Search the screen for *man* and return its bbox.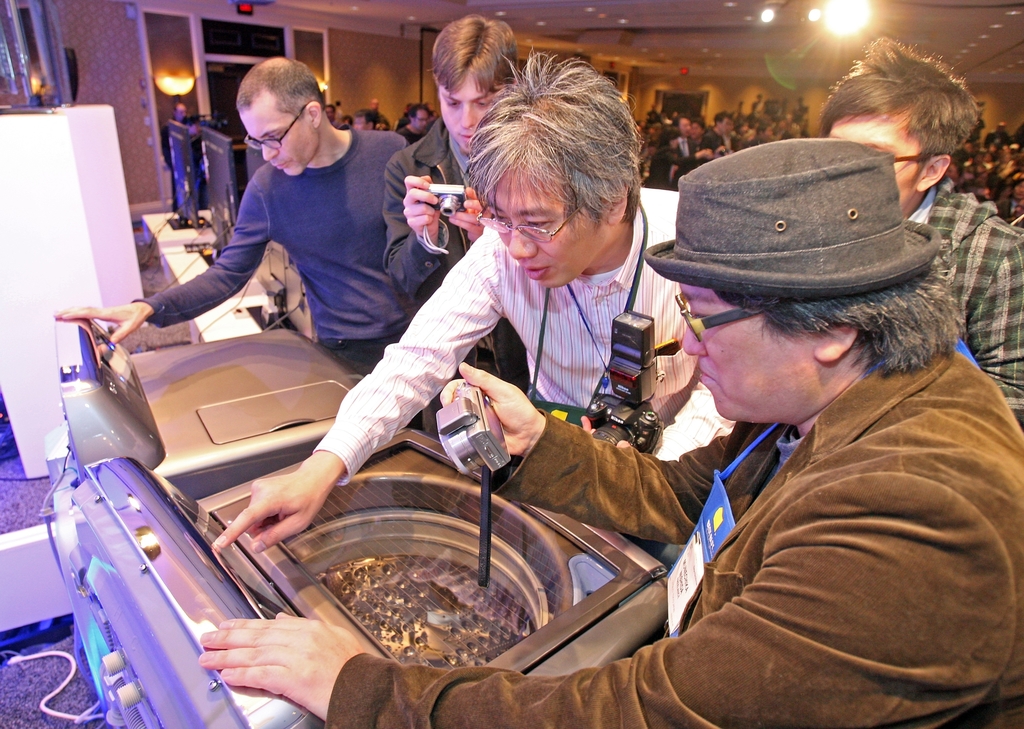
Found: crop(351, 107, 376, 134).
